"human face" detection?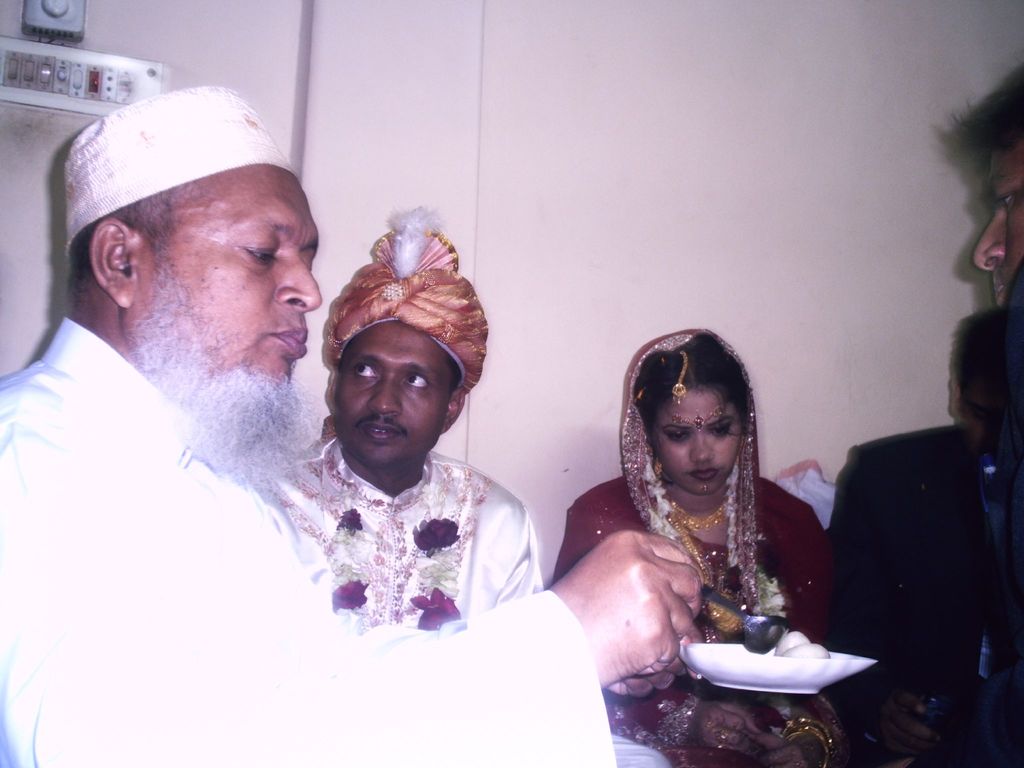
655:388:742:497
